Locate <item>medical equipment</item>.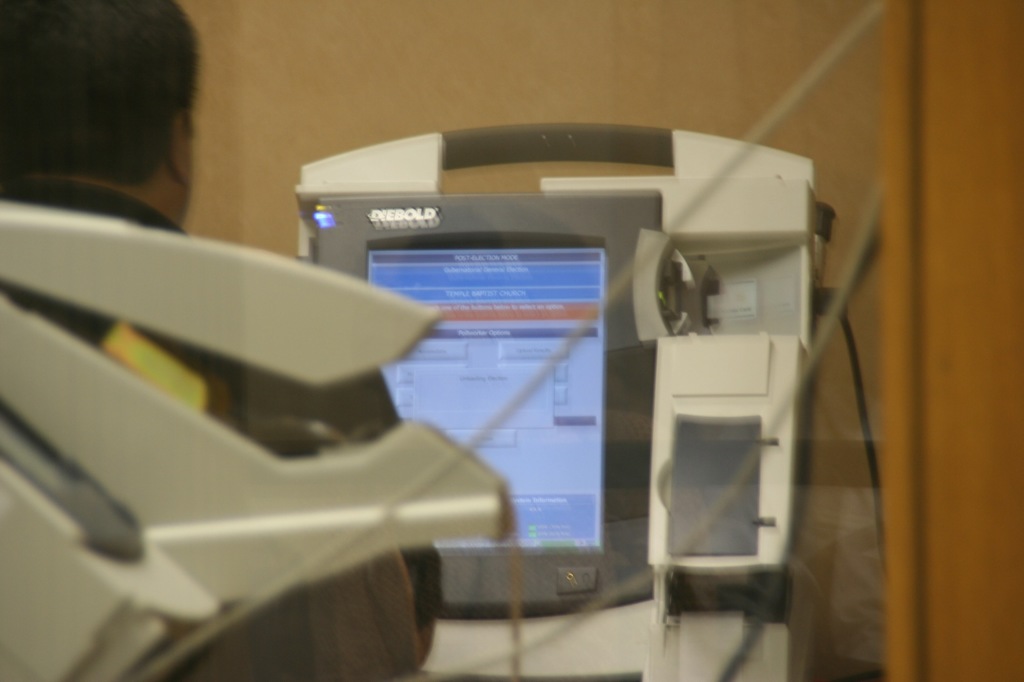
Bounding box: 278/116/886/681.
